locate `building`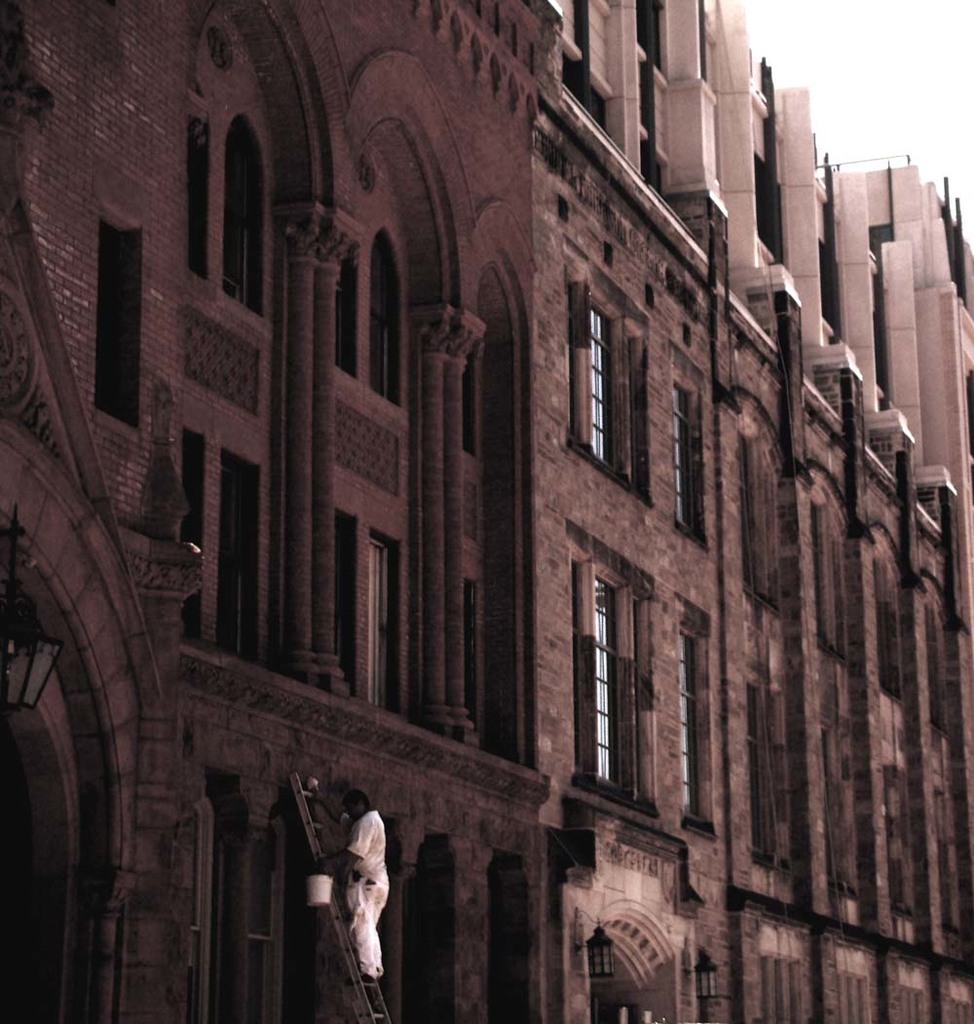
detection(0, 0, 973, 1023)
